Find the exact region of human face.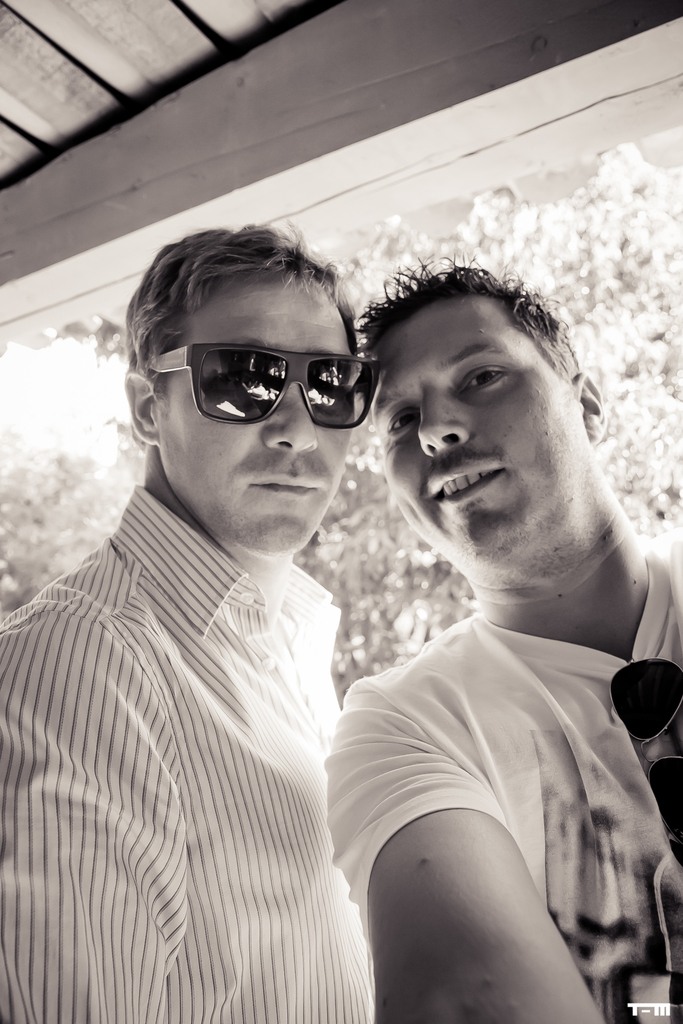
Exact region: <box>367,301,577,543</box>.
